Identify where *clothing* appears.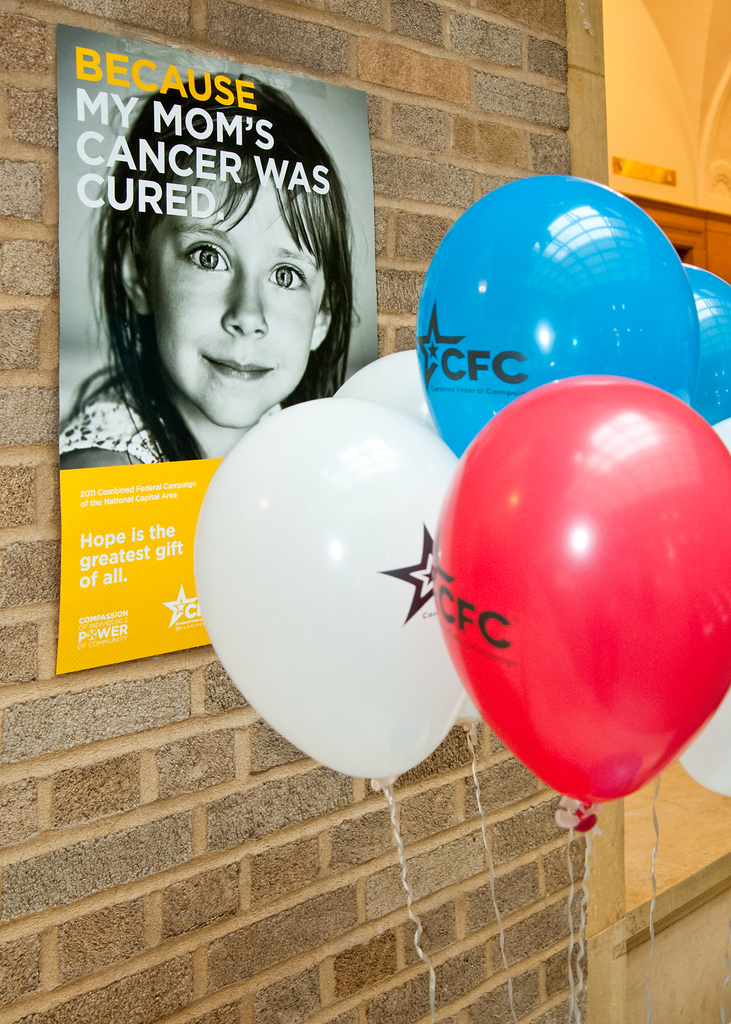
Appears at <region>56, 380, 165, 470</region>.
